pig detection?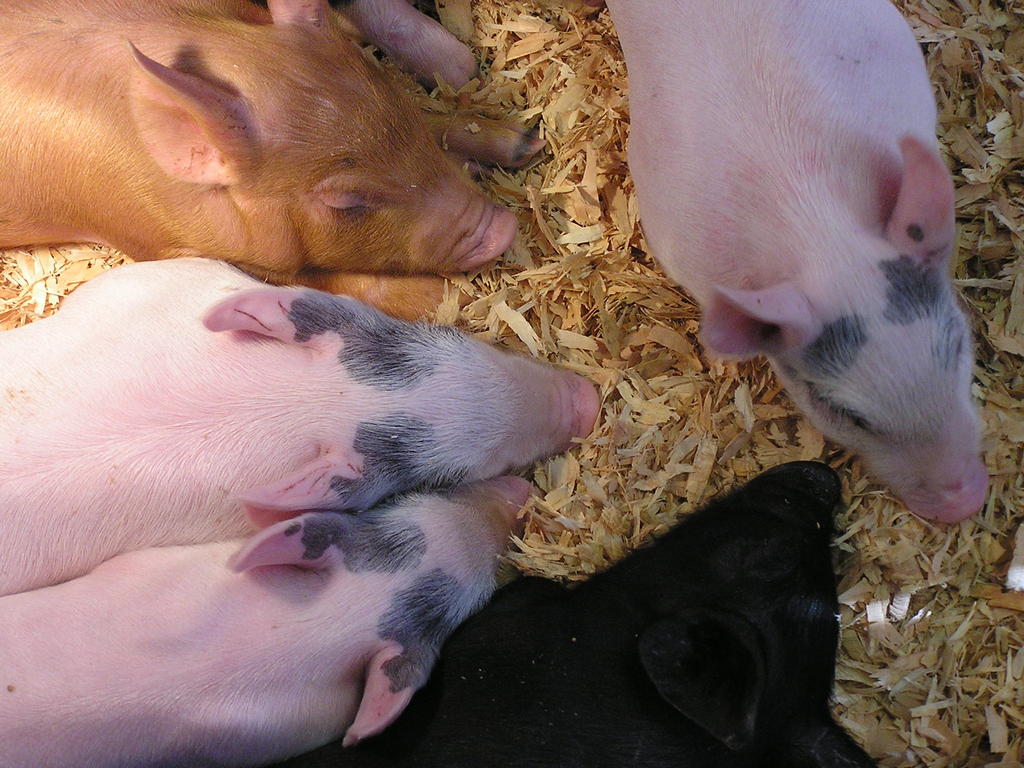
607 0 995 526
